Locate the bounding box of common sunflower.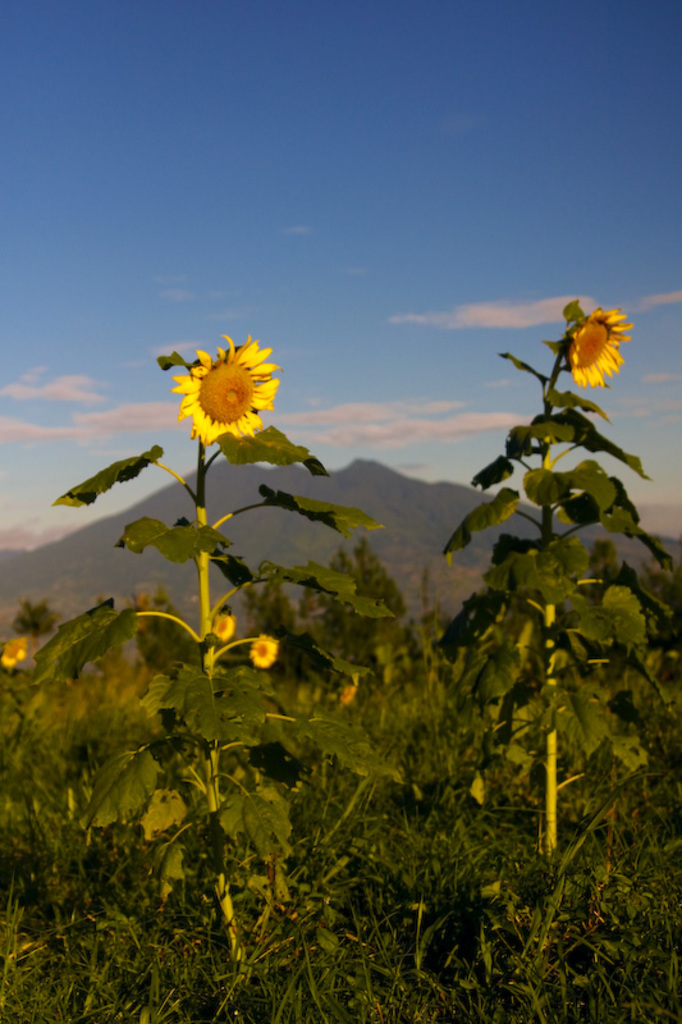
Bounding box: locate(559, 306, 641, 396).
